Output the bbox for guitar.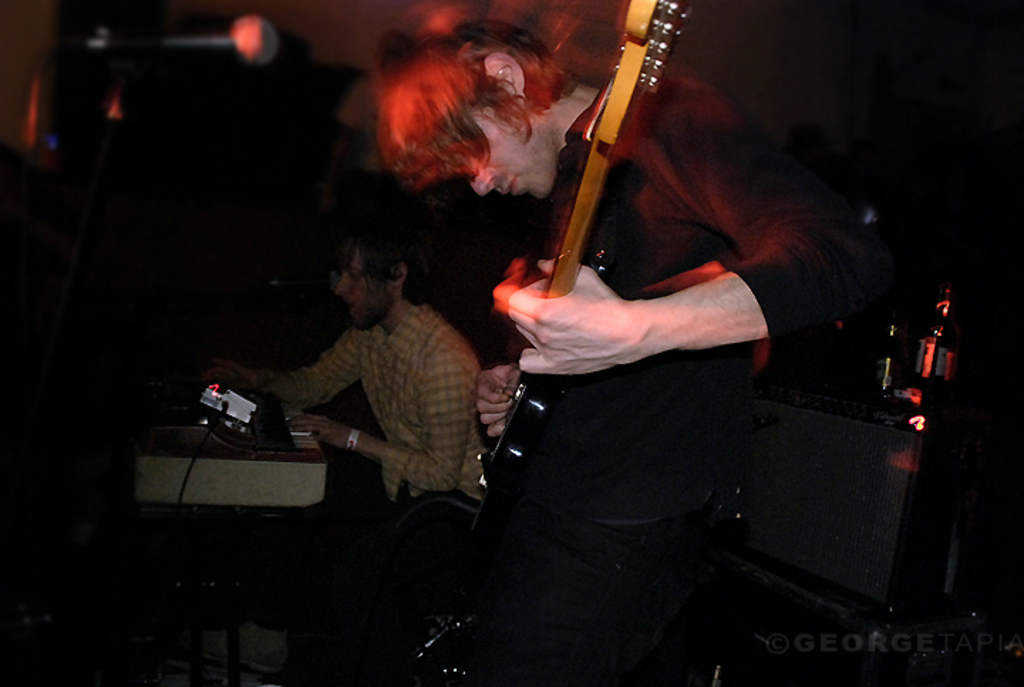
[461, 0, 697, 558].
